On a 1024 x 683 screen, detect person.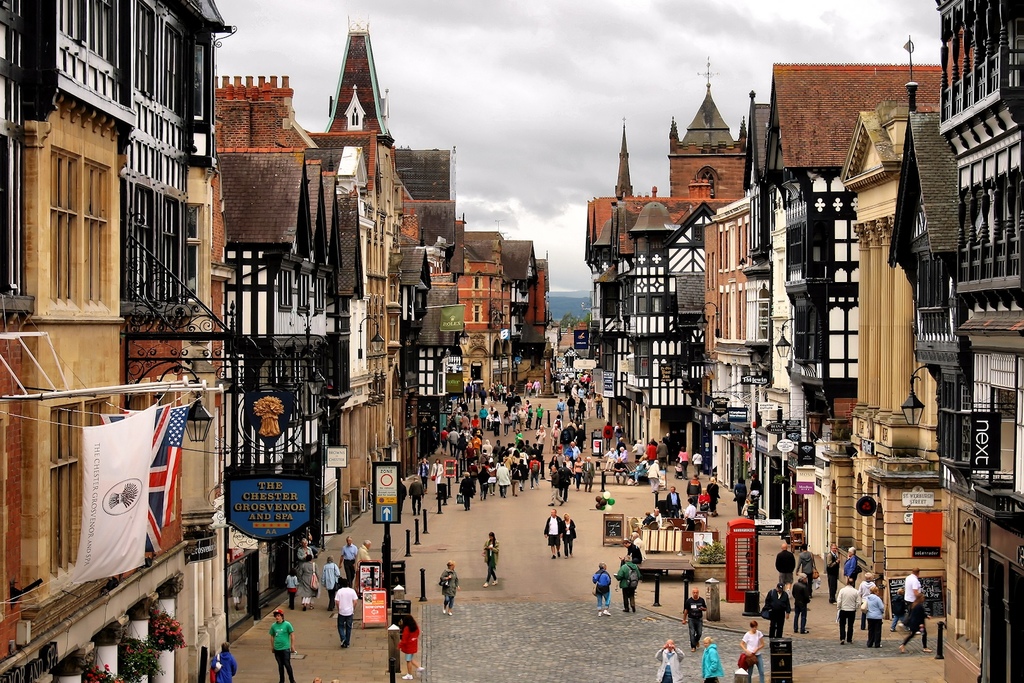
<region>628, 530, 648, 559</region>.
